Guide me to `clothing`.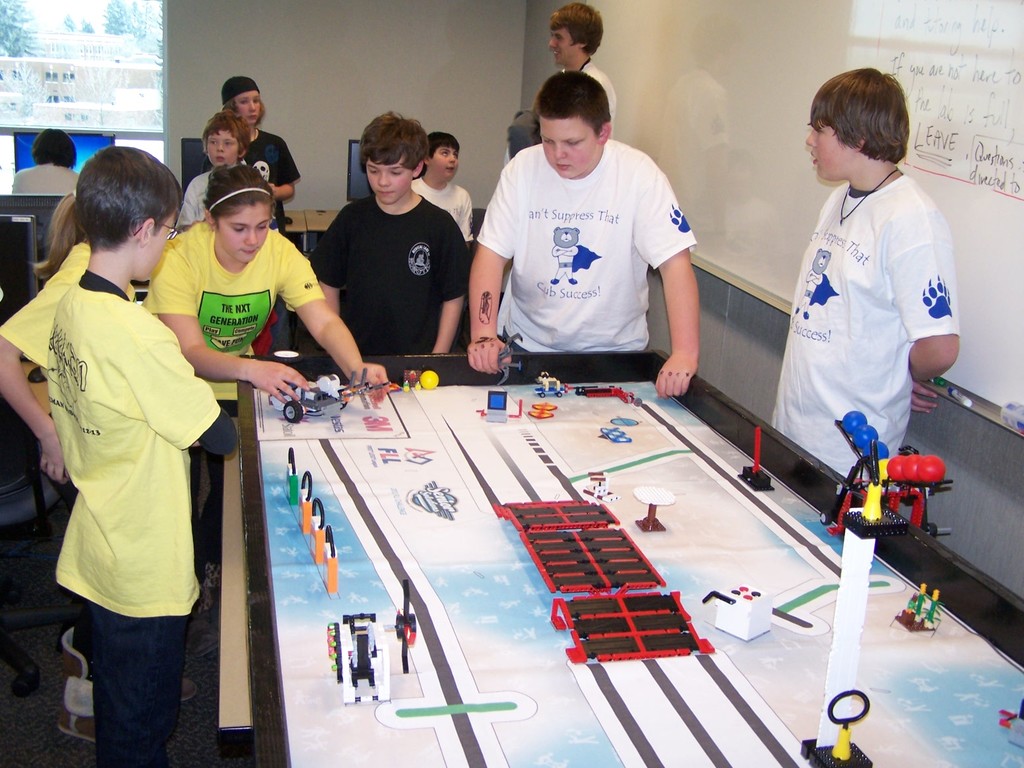
Guidance: (177,168,274,238).
